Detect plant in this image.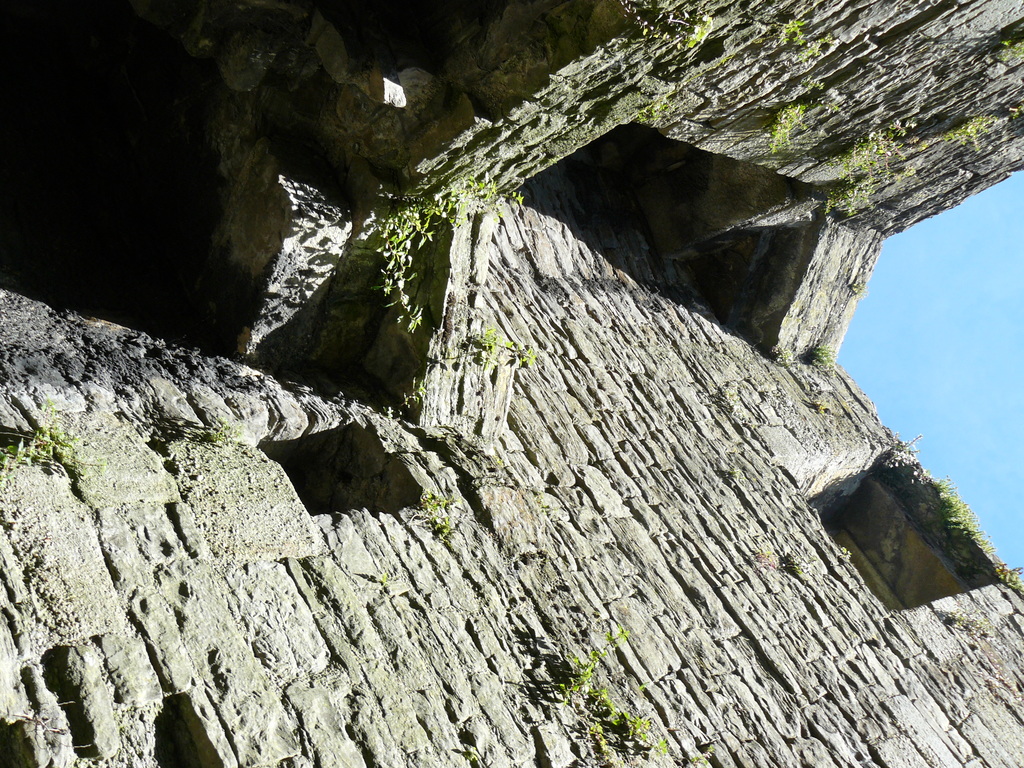
Detection: BBox(778, 11, 831, 60).
